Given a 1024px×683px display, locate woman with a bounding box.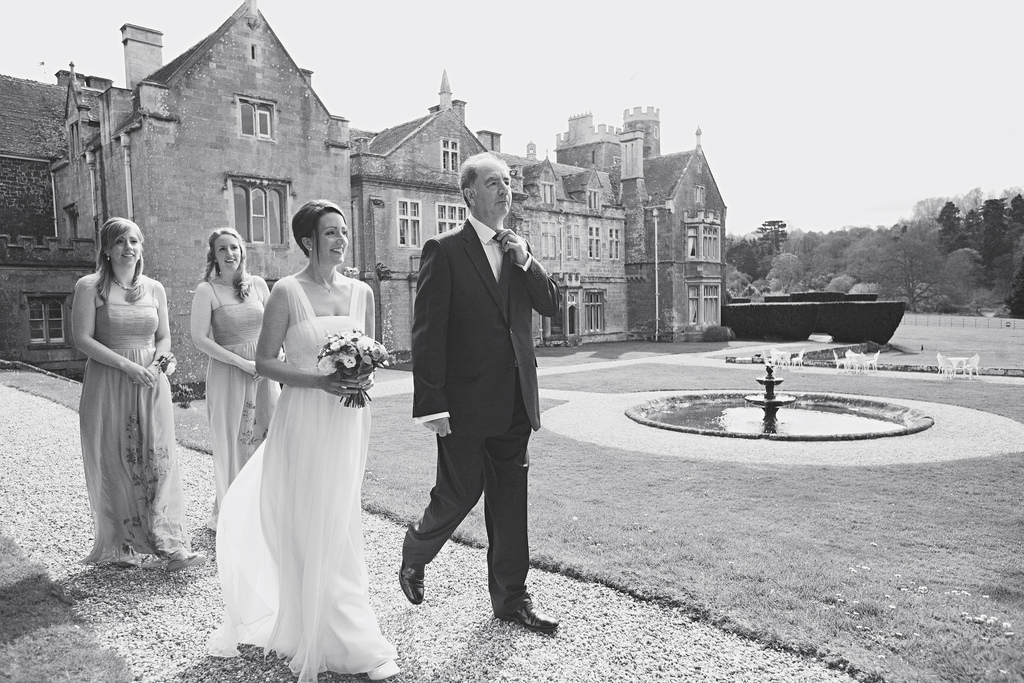
Located: [x1=200, y1=191, x2=389, y2=668].
